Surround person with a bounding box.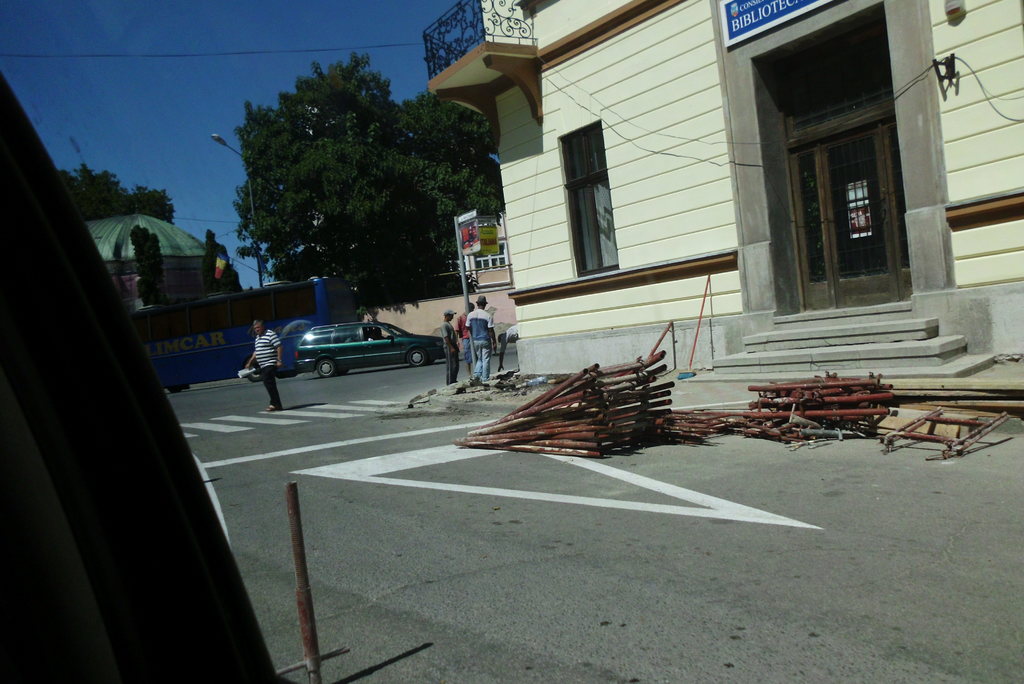
crop(244, 320, 282, 412).
